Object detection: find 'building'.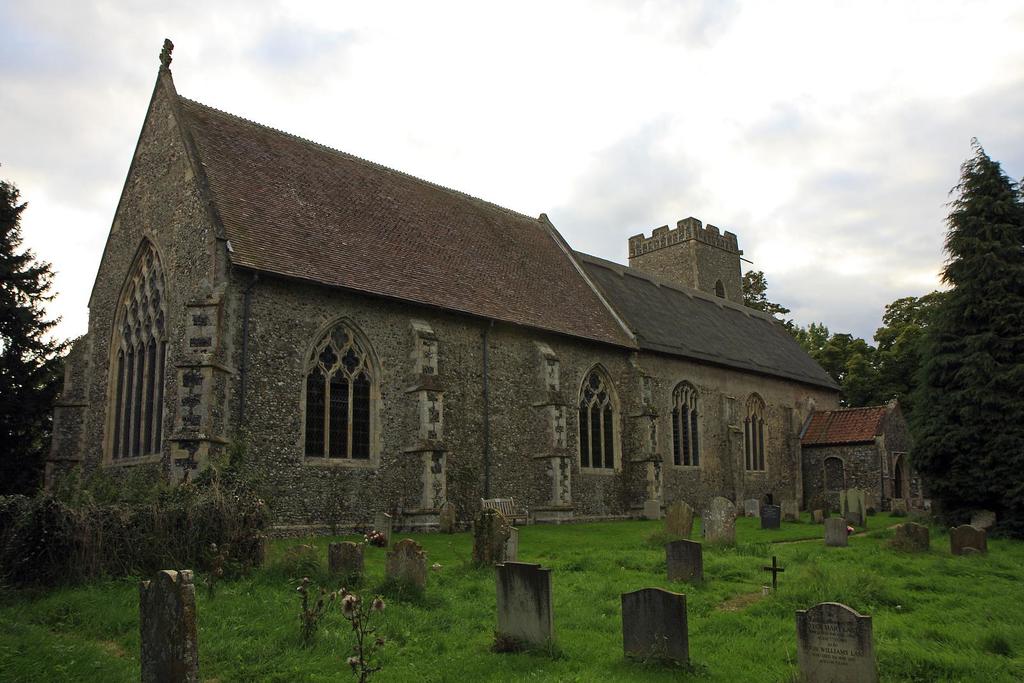
[47,36,927,517].
